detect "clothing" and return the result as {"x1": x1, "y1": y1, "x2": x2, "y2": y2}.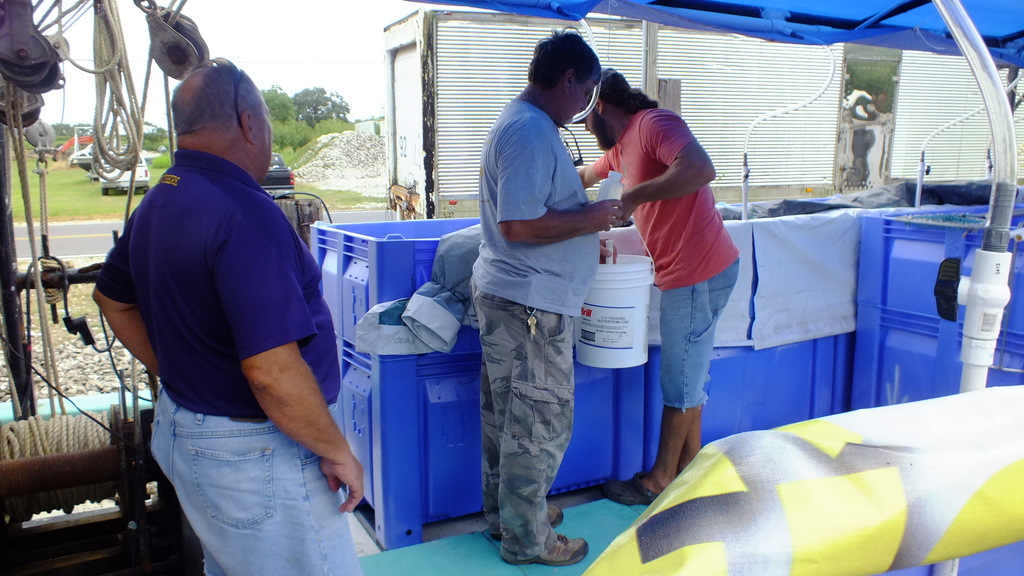
{"x1": 472, "y1": 97, "x2": 601, "y2": 317}.
